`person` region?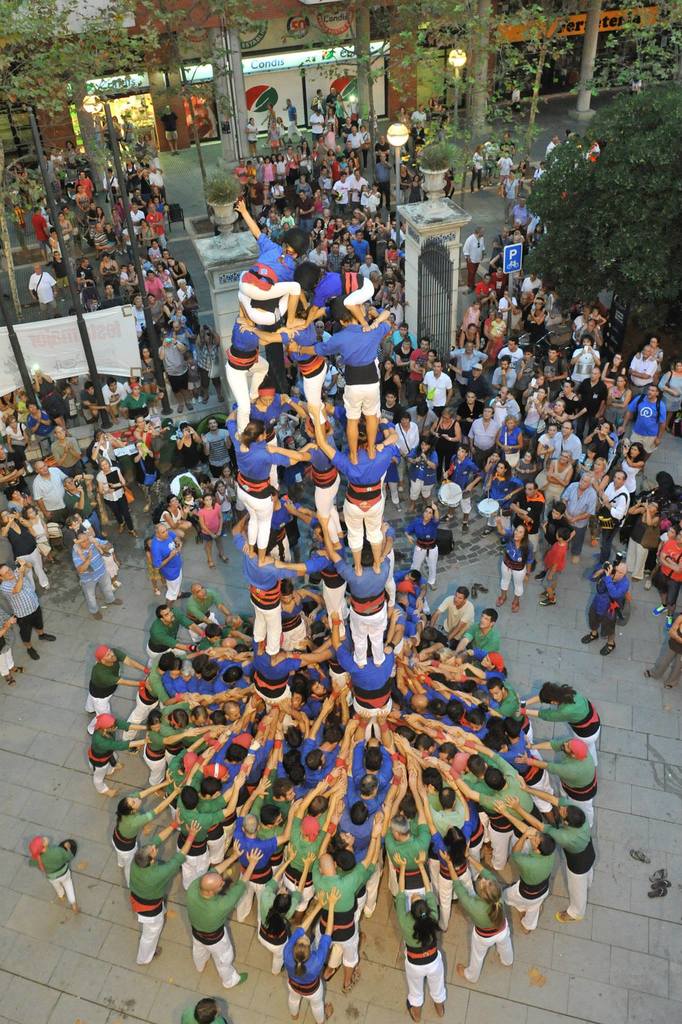
rect(181, 998, 226, 1023)
